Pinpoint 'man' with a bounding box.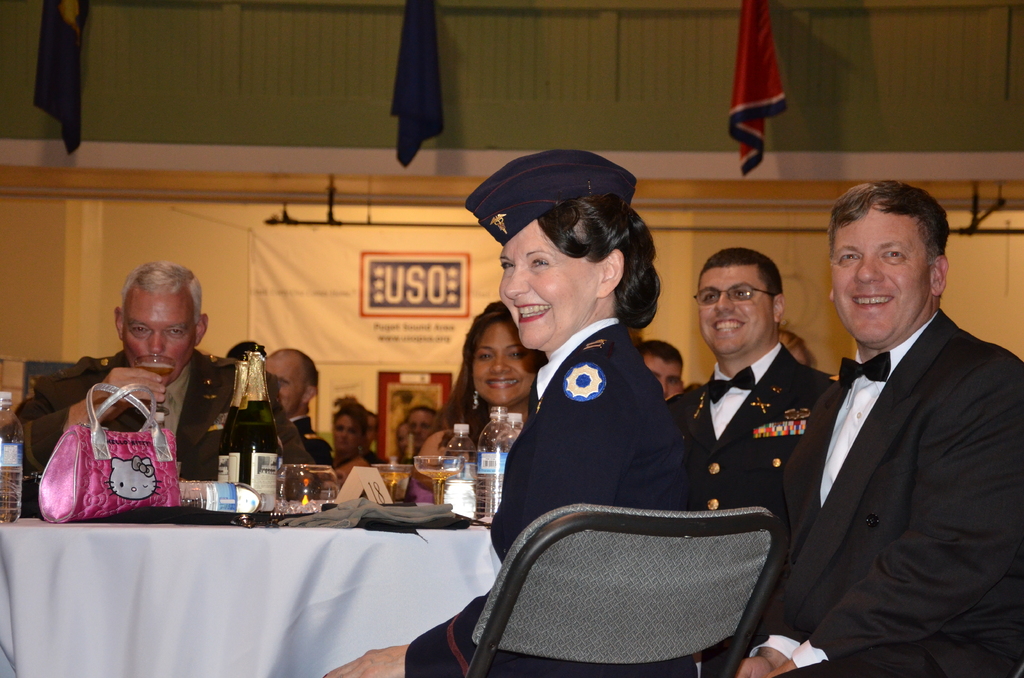
left=666, top=247, right=839, bottom=677.
